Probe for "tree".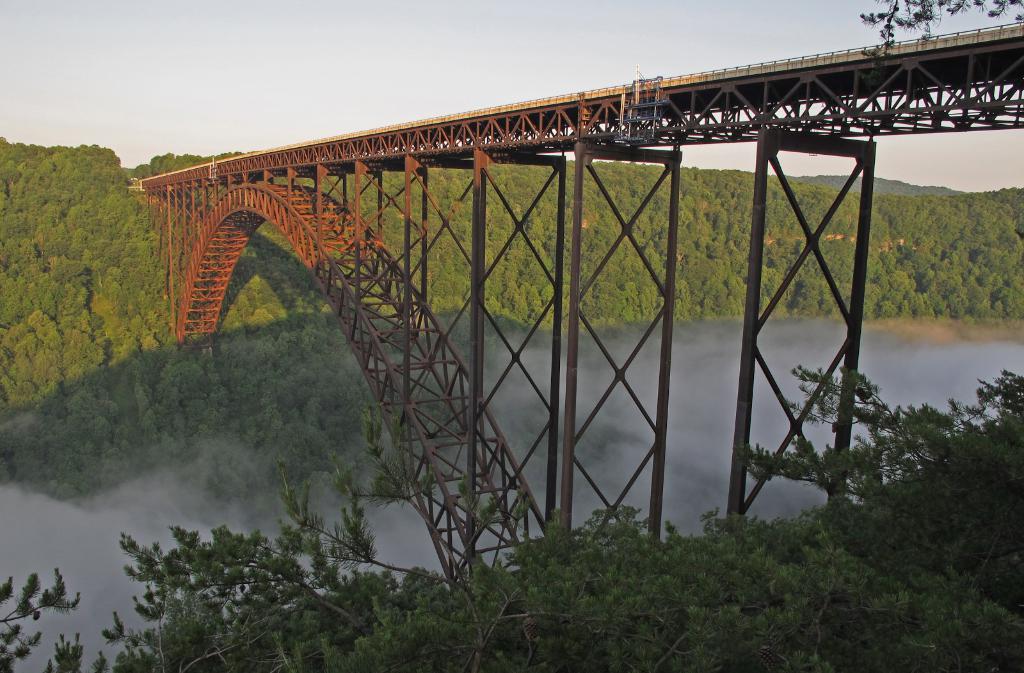
Probe result: box=[0, 353, 1023, 670].
